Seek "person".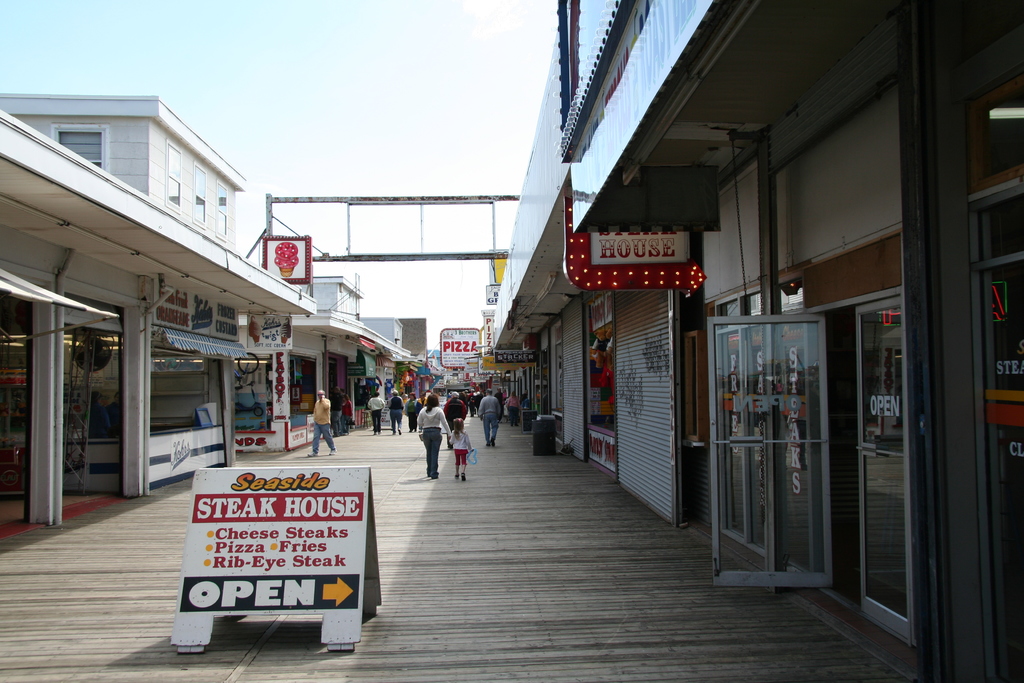
select_region(383, 383, 404, 444).
